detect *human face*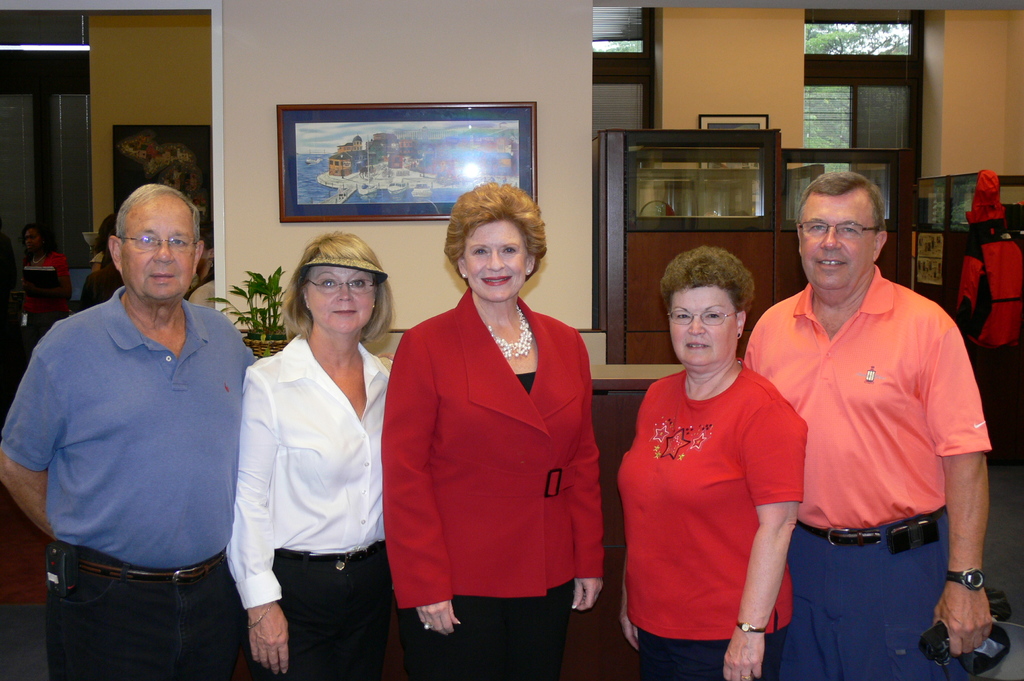
(x1=462, y1=221, x2=530, y2=303)
